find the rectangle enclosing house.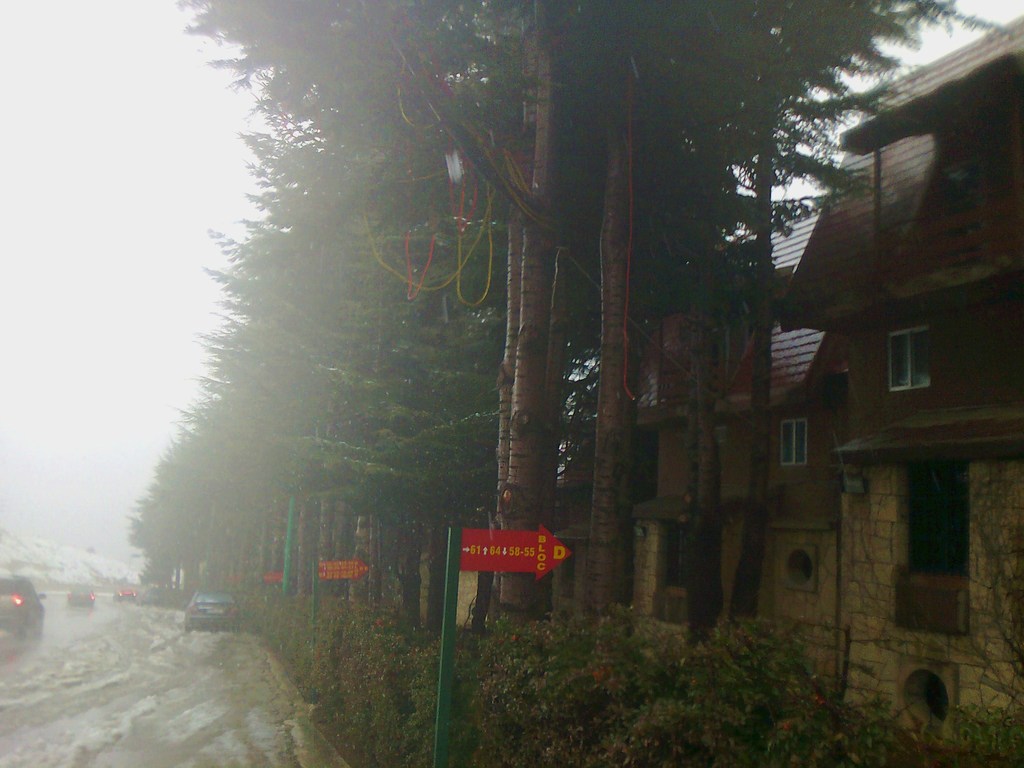
crop(566, 207, 833, 704).
